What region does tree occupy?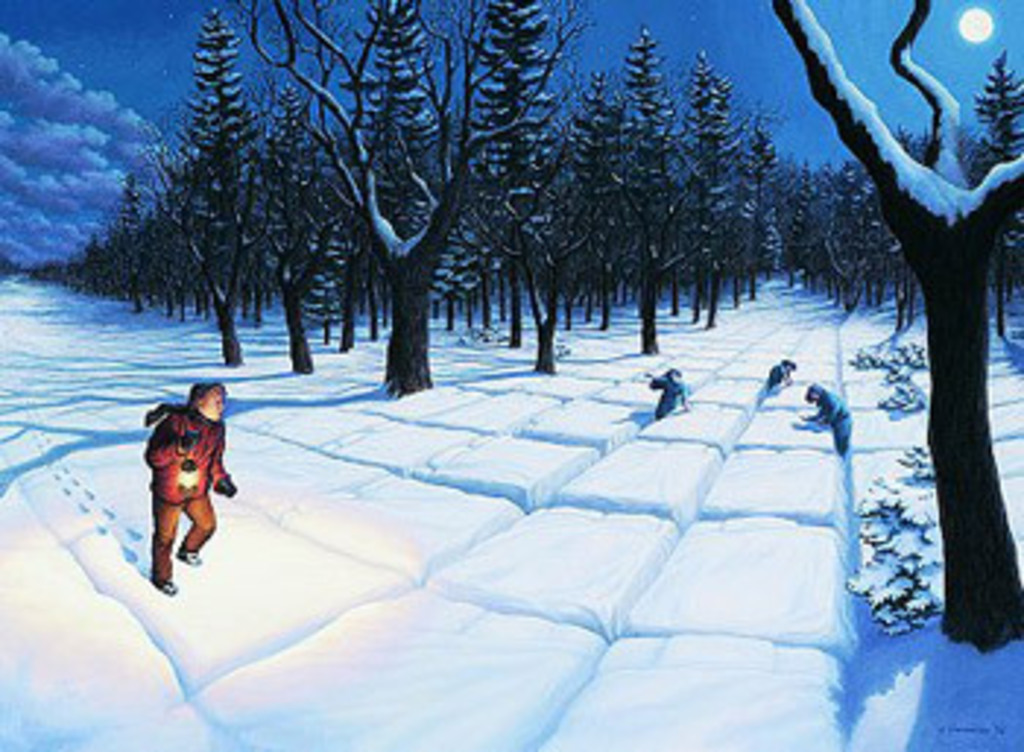
[x1=767, y1=0, x2=1021, y2=647].
